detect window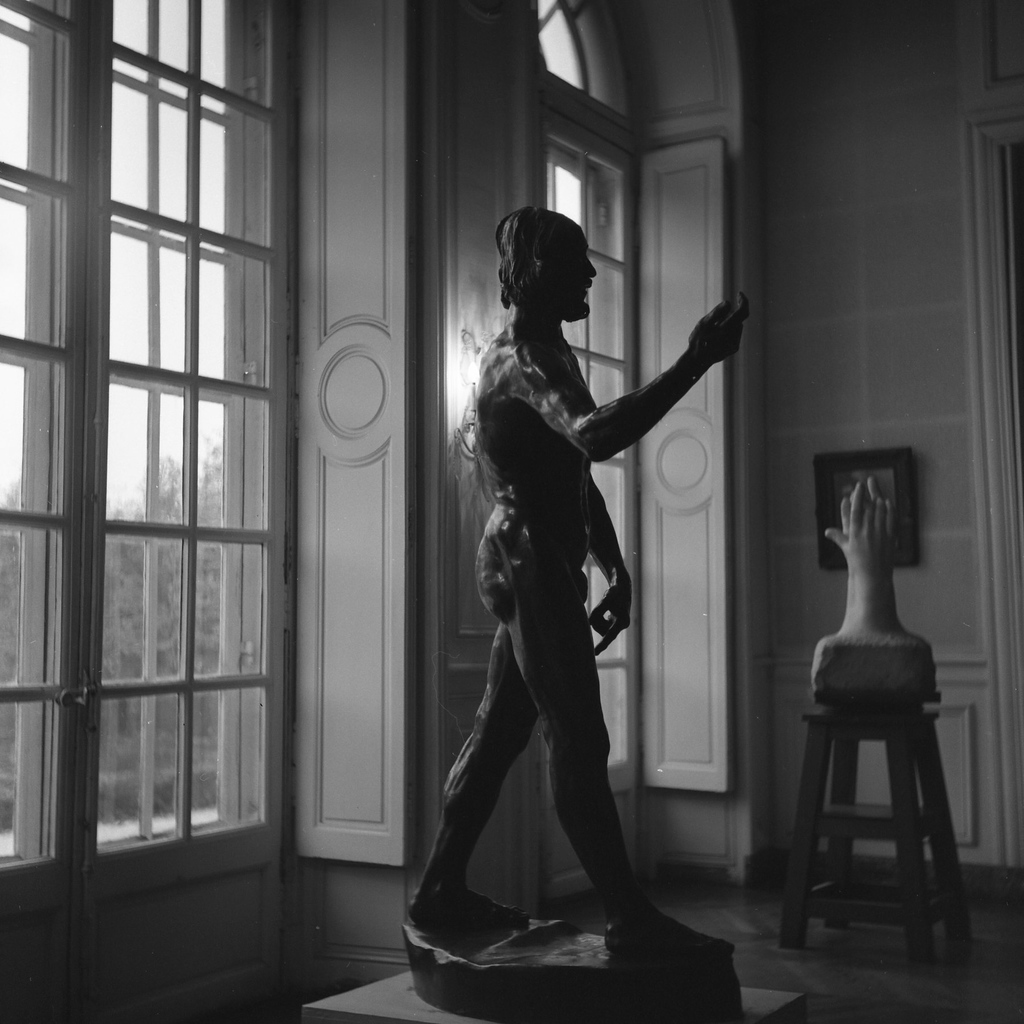
[0, 0, 296, 1022]
